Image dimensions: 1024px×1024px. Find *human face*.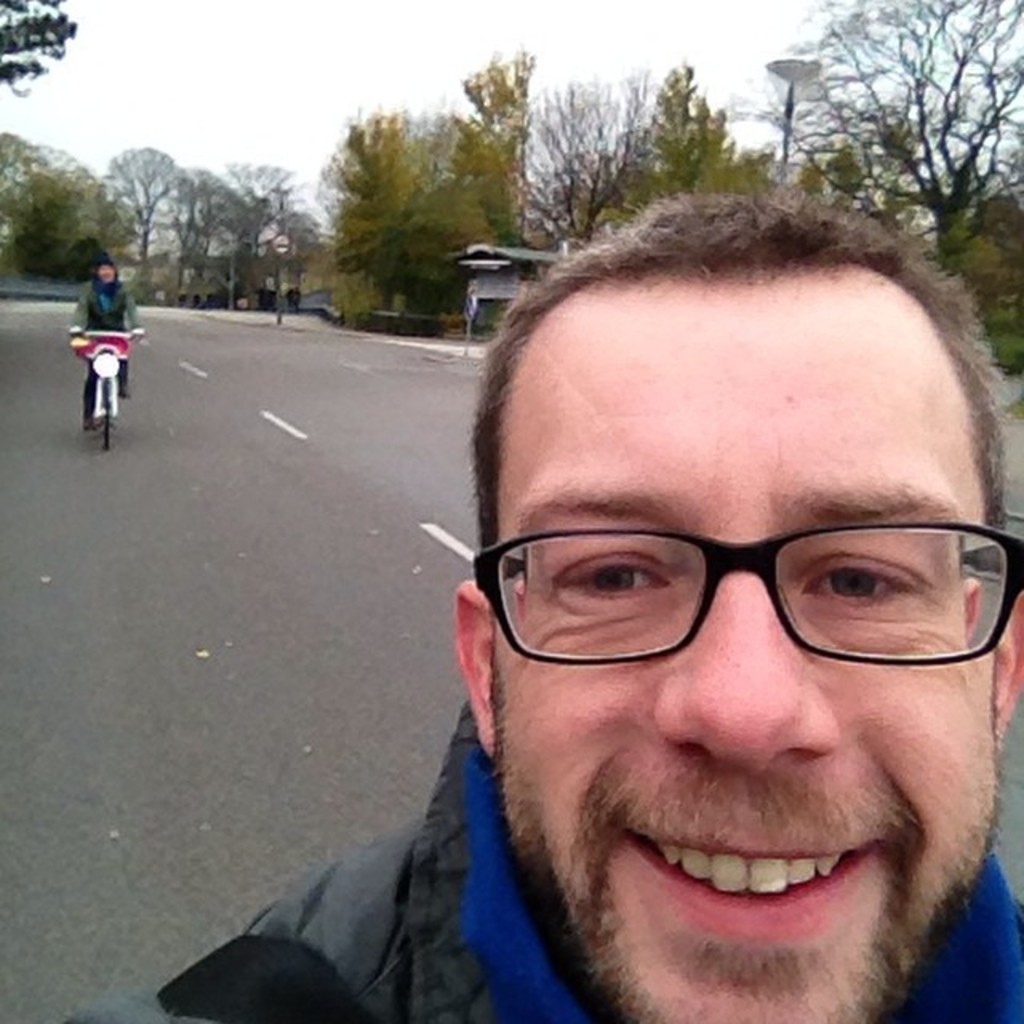
bbox=(99, 264, 117, 280).
